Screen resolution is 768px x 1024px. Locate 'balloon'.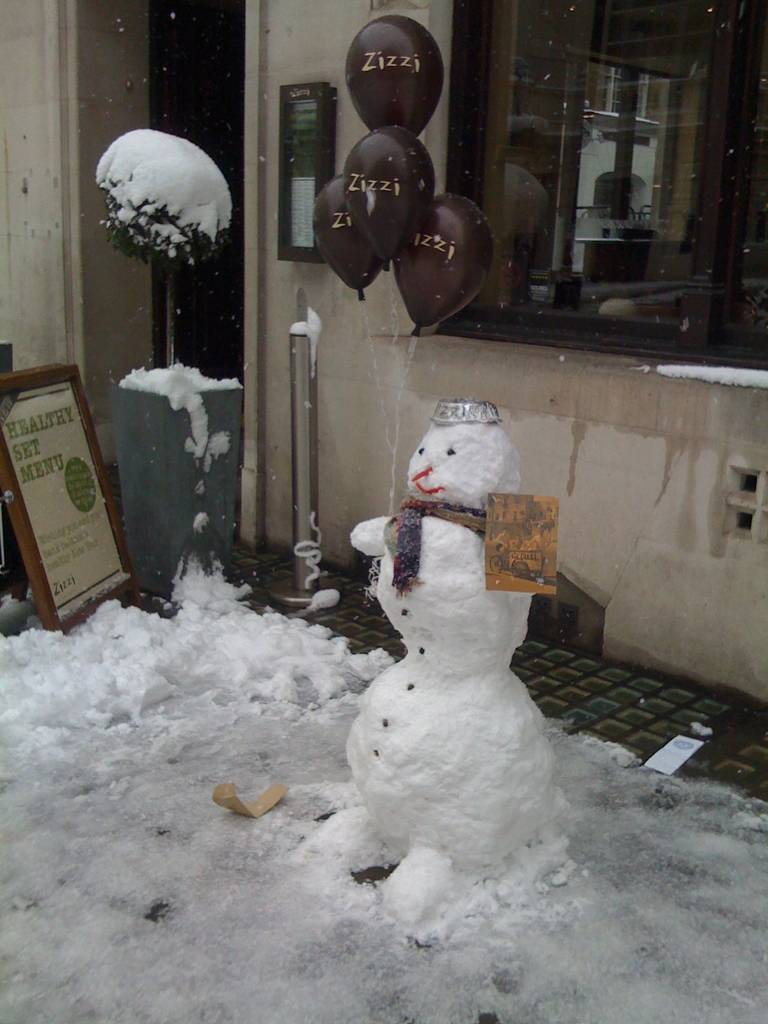
BBox(310, 172, 387, 301).
